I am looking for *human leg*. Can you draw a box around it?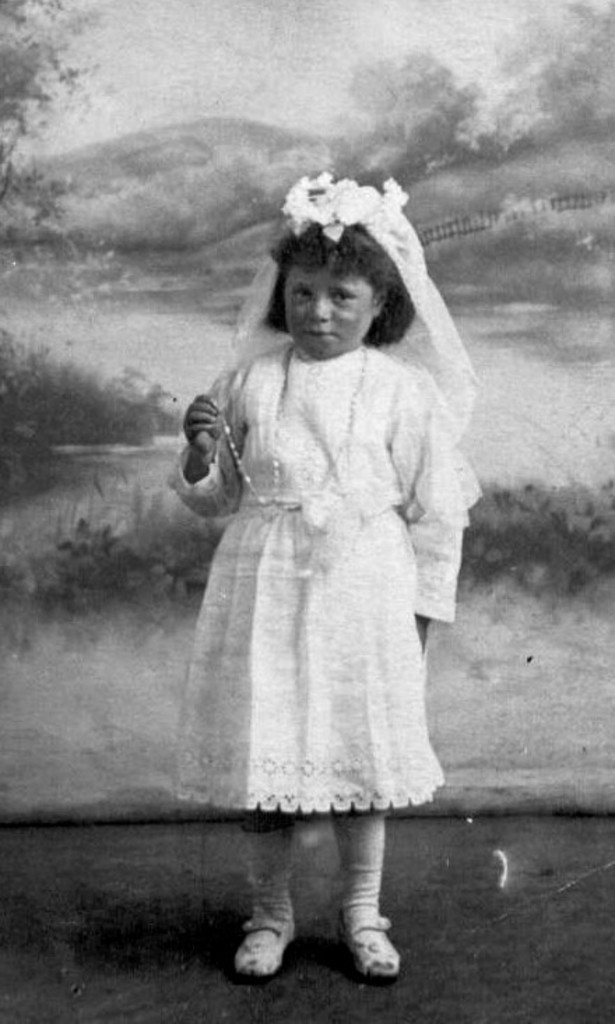
Sure, the bounding box is pyautogui.locateOnScreen(333, 816, 404, 977).
